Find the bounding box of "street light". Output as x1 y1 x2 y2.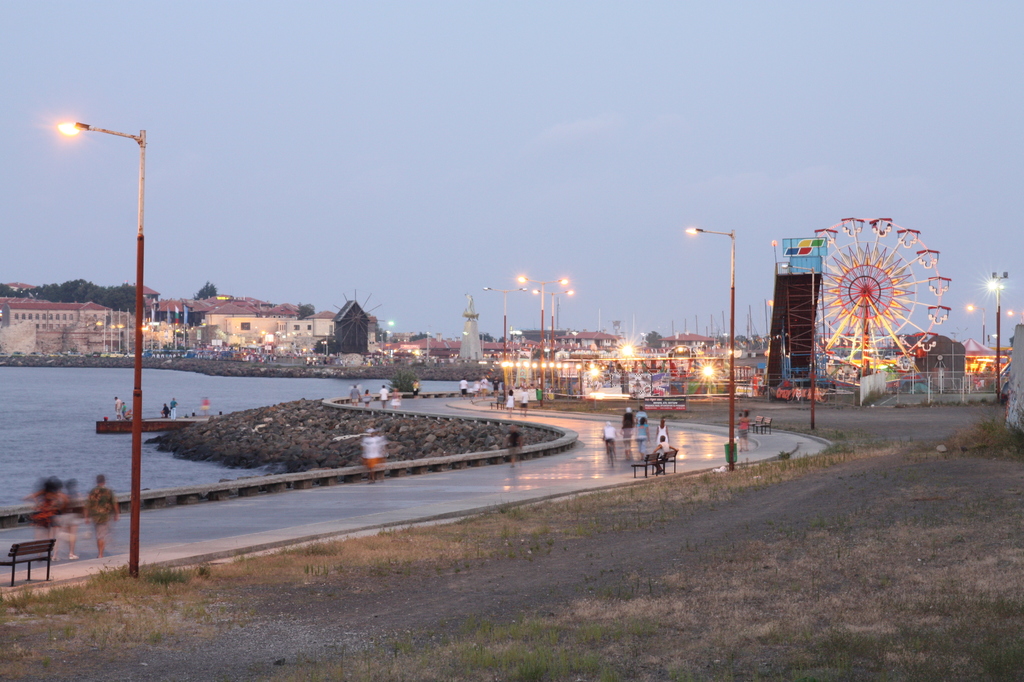
565 364 569 394.
